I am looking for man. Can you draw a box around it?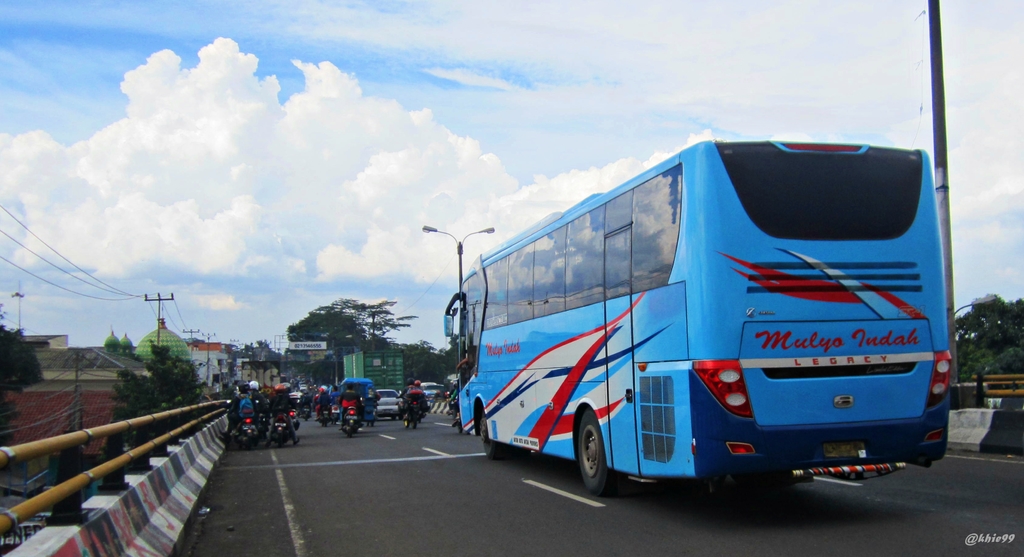
Sure, the bounding box is x1=264 y1=384 x2=297 y2=447.
